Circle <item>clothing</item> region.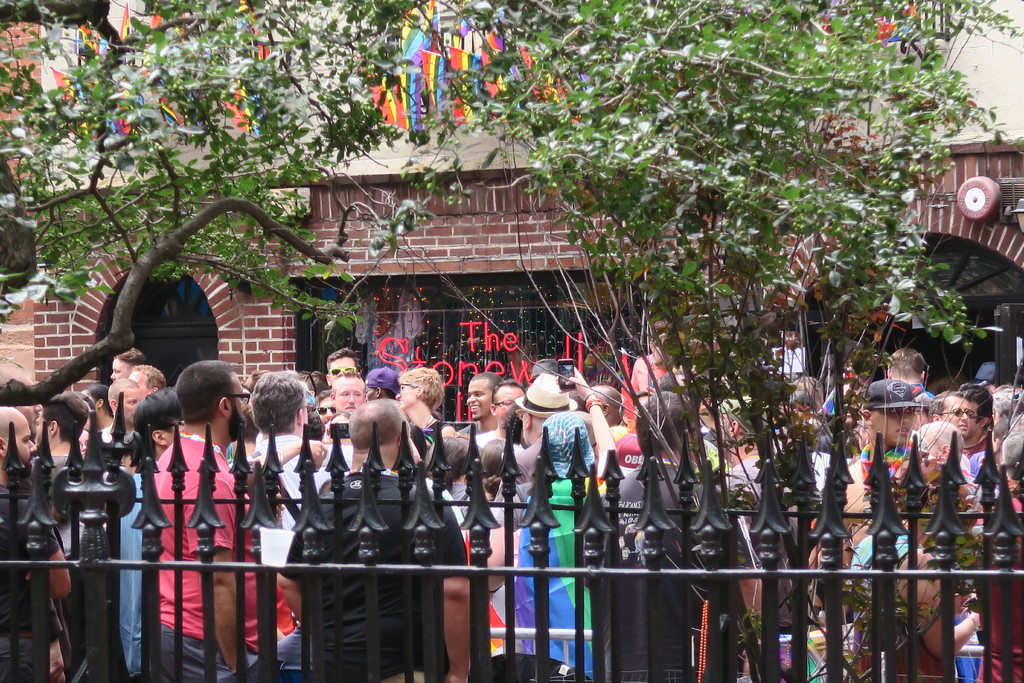
Region: locate(586, 449, 755, 682).
